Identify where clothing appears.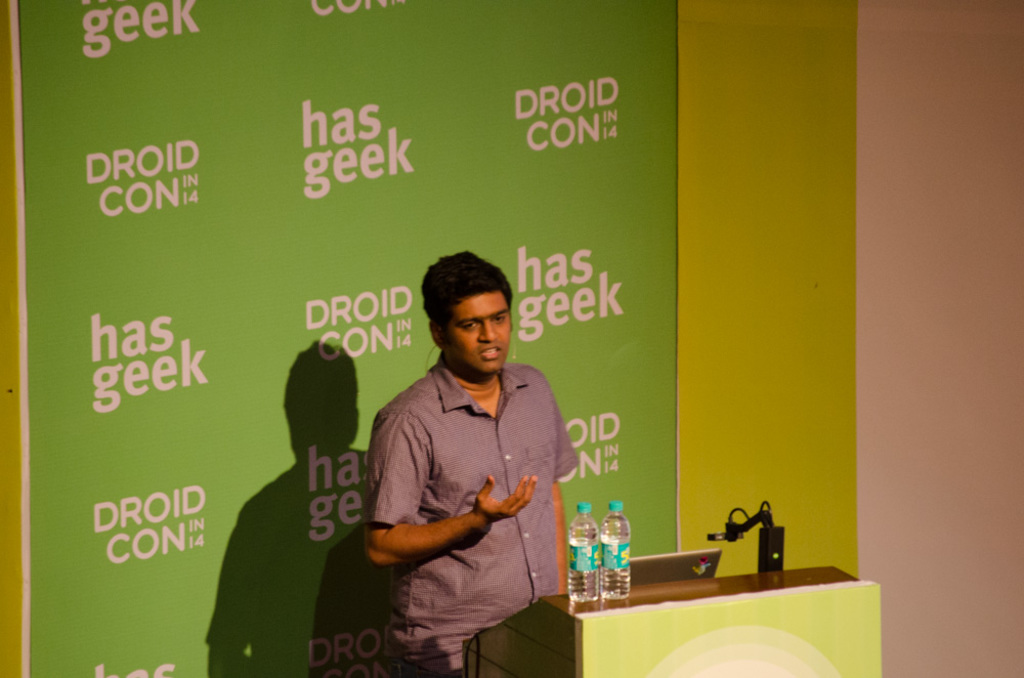
Appears at box(371, 310, 583, 647).
